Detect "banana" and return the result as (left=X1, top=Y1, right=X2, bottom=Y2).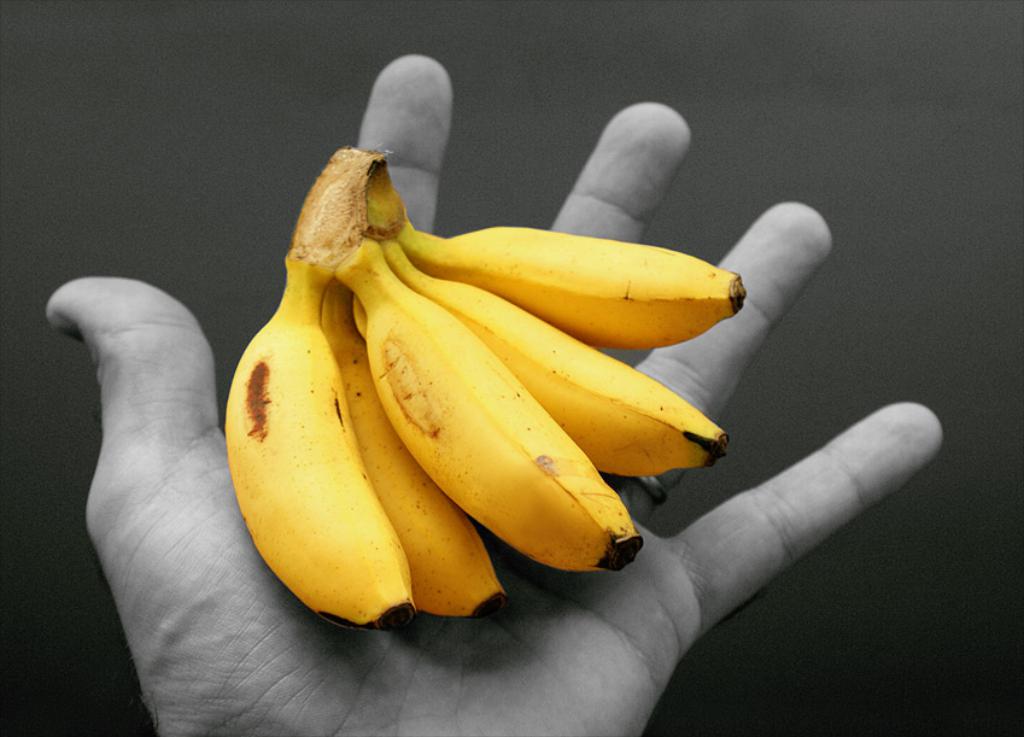
(left=223, top=262, right=412, bottom=630).
